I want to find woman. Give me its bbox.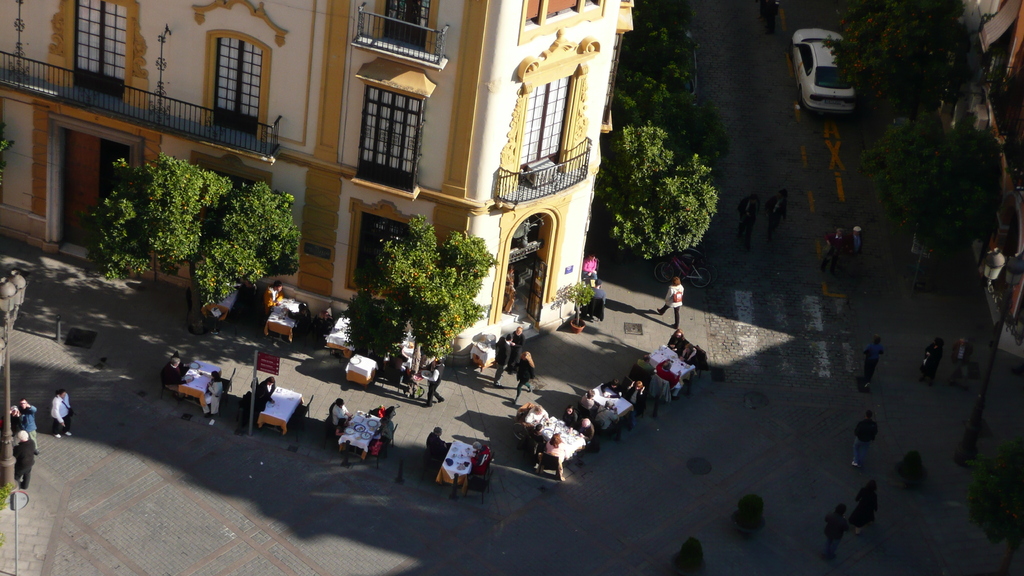
52,388,72,438.
